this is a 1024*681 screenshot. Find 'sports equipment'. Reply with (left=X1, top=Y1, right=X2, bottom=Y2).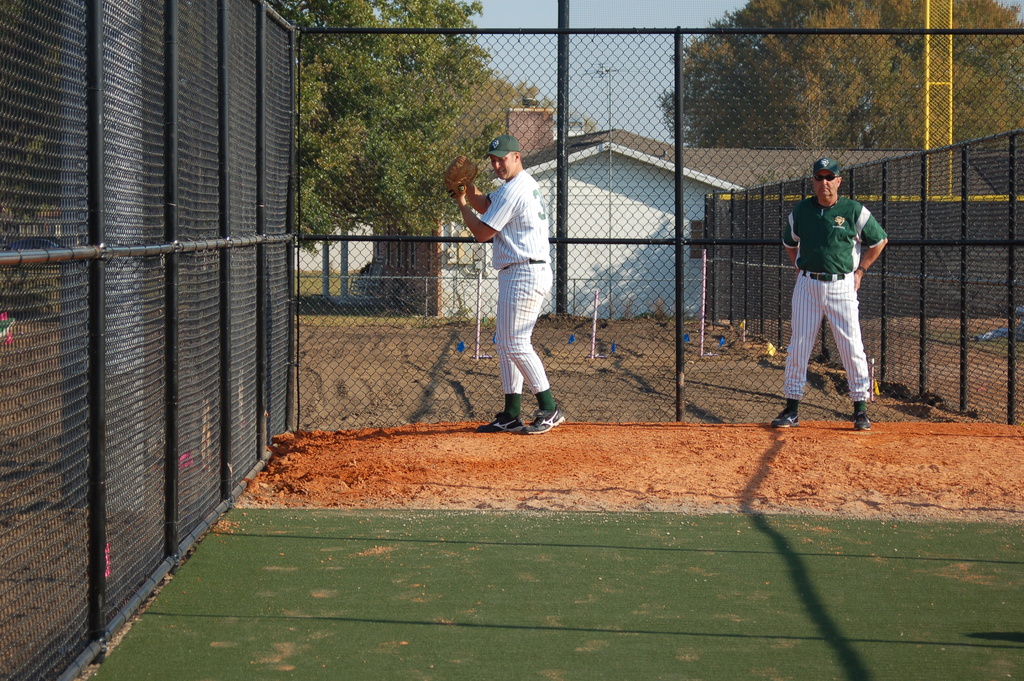
(left=480, top=411, right=525, bottom=435).
